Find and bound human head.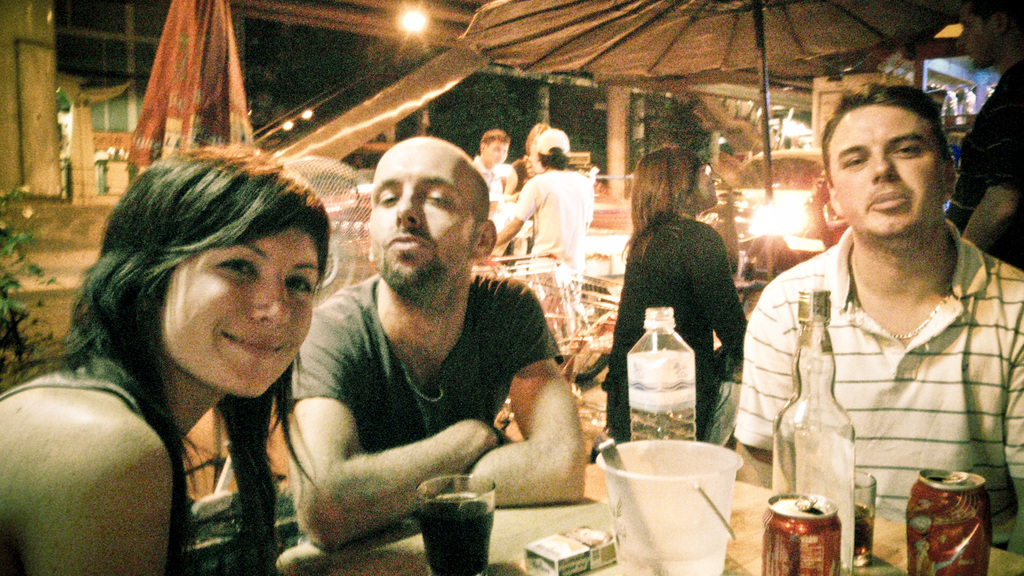
Bound: BBox(535, 130, 572, 163).
